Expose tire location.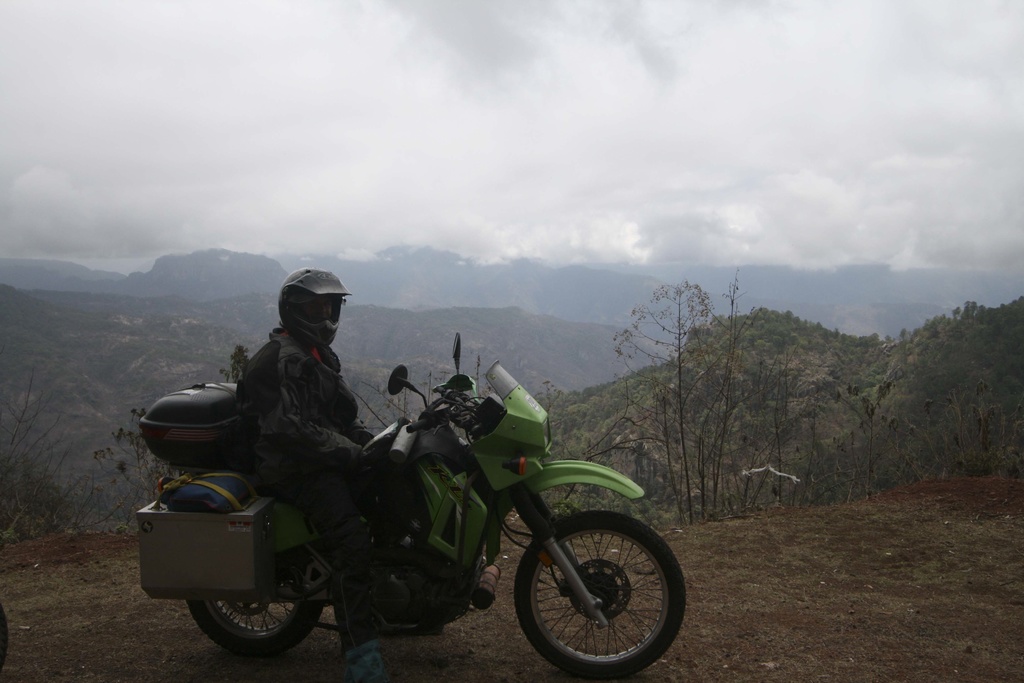
Exposed at pyautogui.locateOnScreen(516, 511, 688, 675).
